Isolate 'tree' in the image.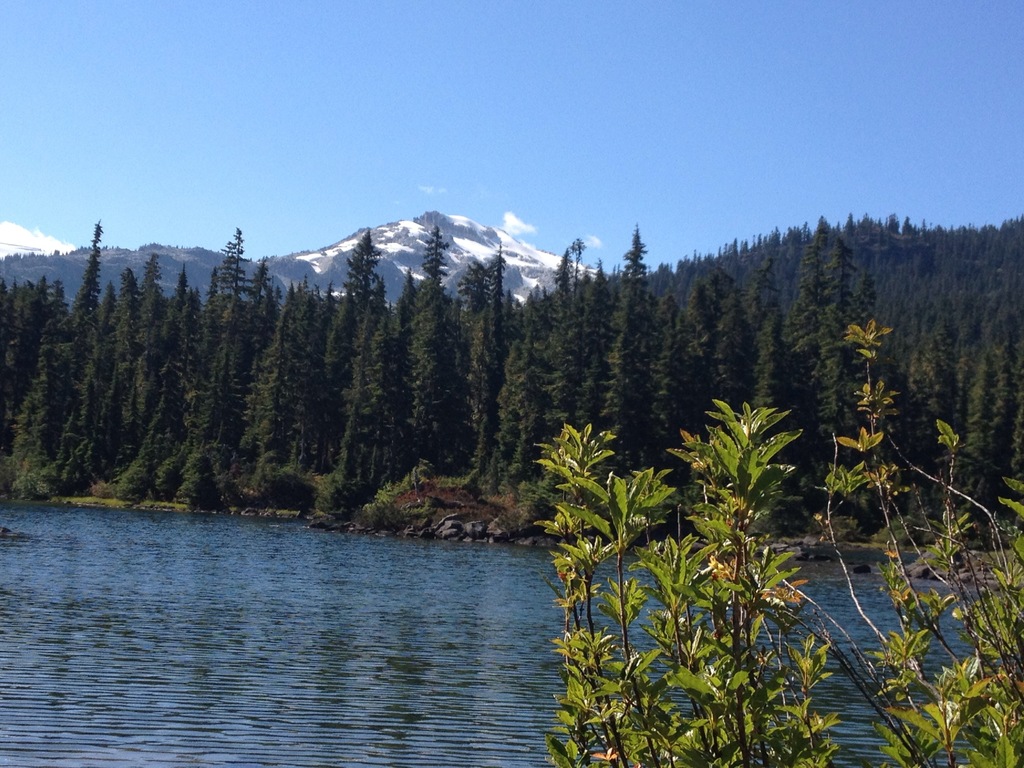
Isolated region: rect(535, 315, 1022, 767).
